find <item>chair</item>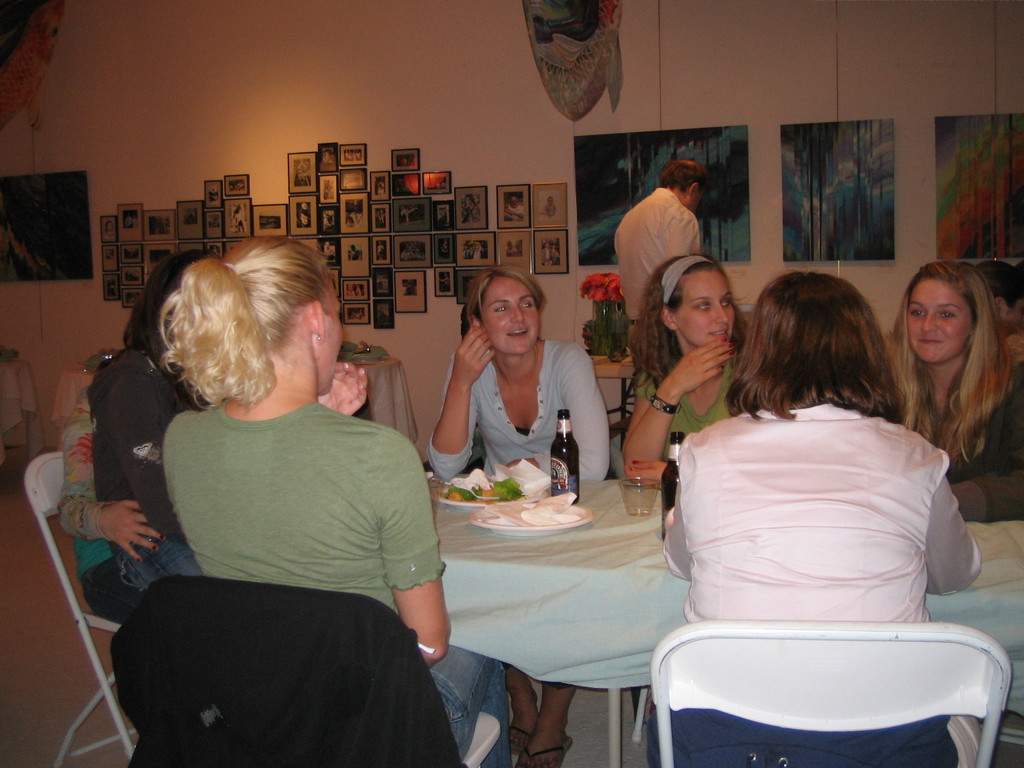
bbox=[660, 621, 1023, 758]
